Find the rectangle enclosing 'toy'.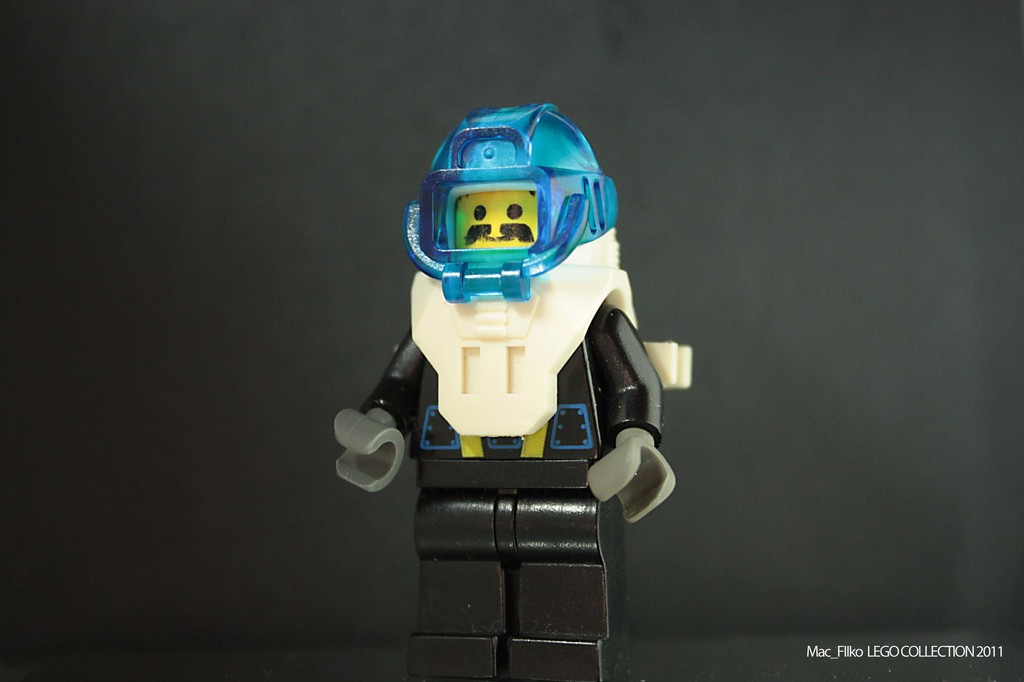
327/109/696/614.
